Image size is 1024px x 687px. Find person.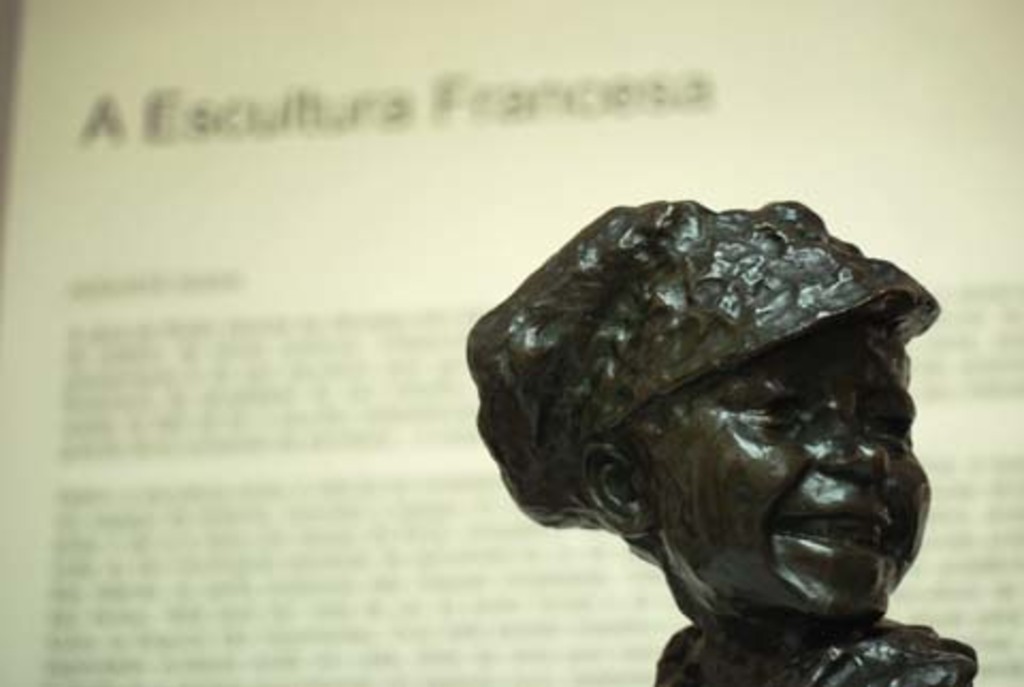
box(431, 156, 977, 686).
